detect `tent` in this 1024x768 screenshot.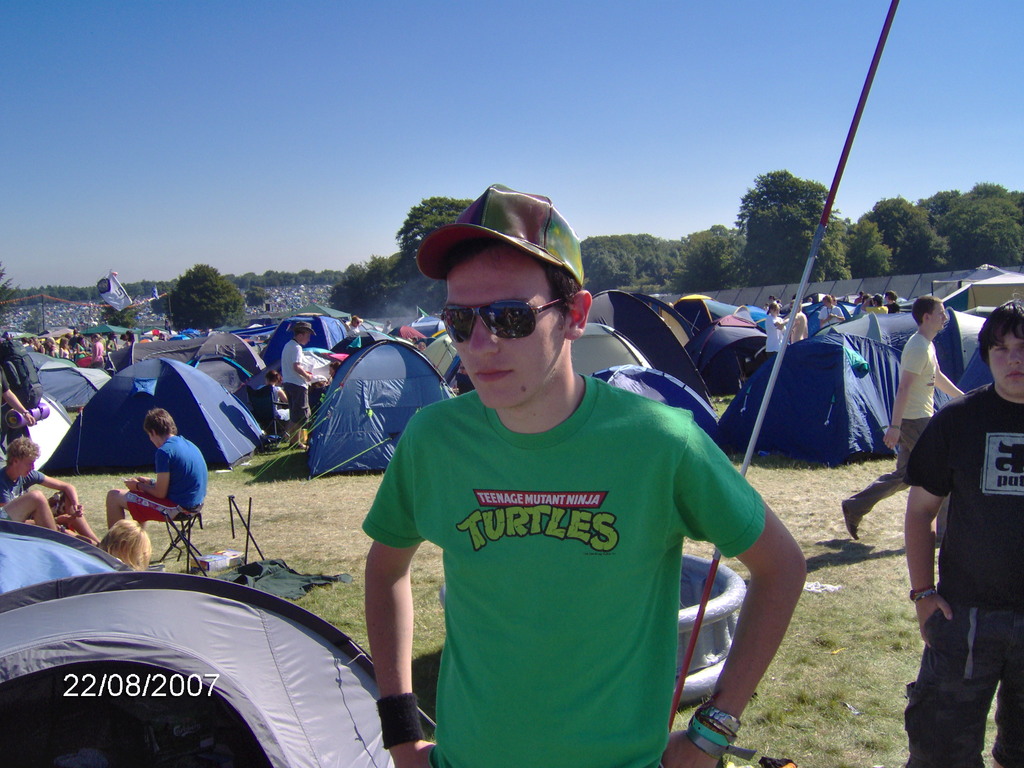
Detection: <box>405,315,451,332</box>.
